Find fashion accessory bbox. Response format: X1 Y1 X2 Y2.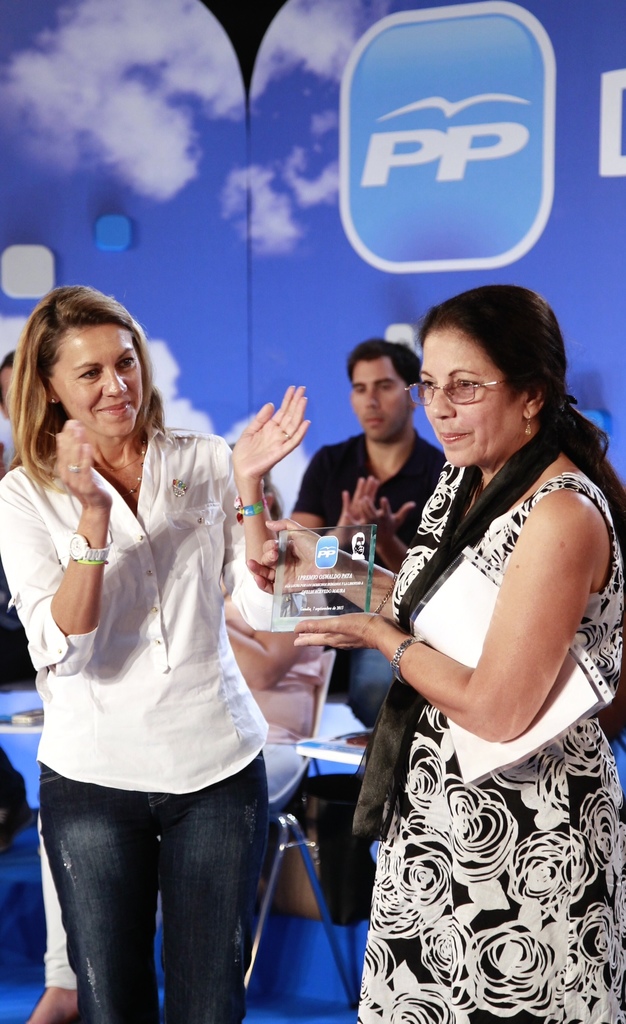
388 636 428 684.
